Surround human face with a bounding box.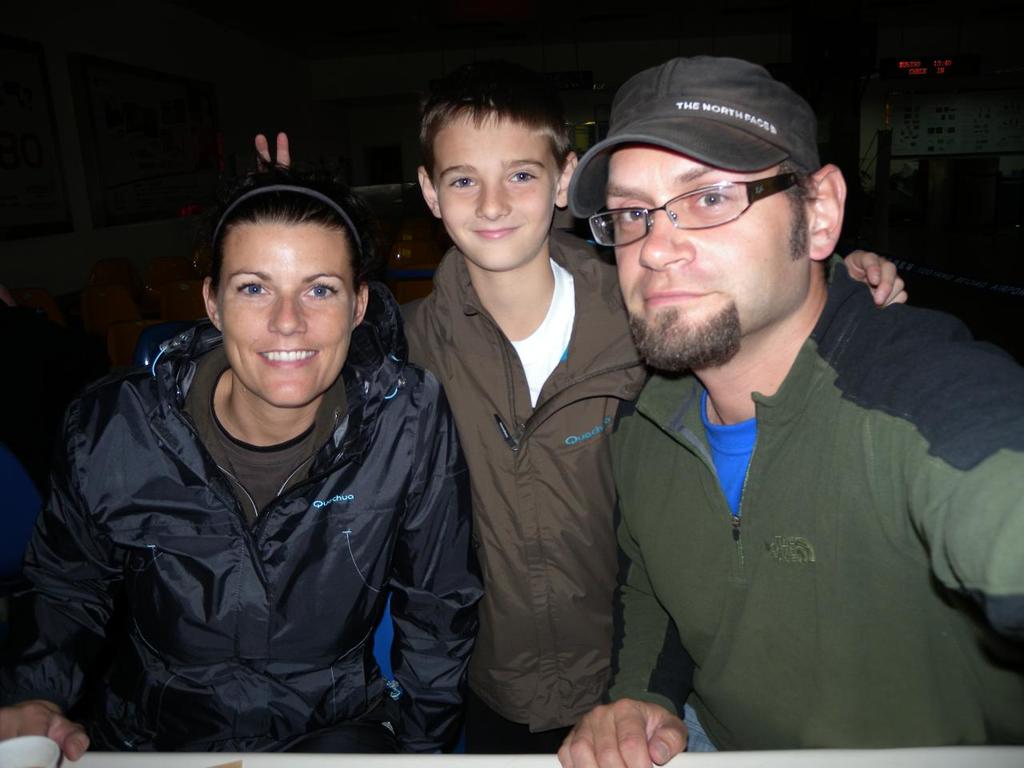
[438, 106, 554, 269].
